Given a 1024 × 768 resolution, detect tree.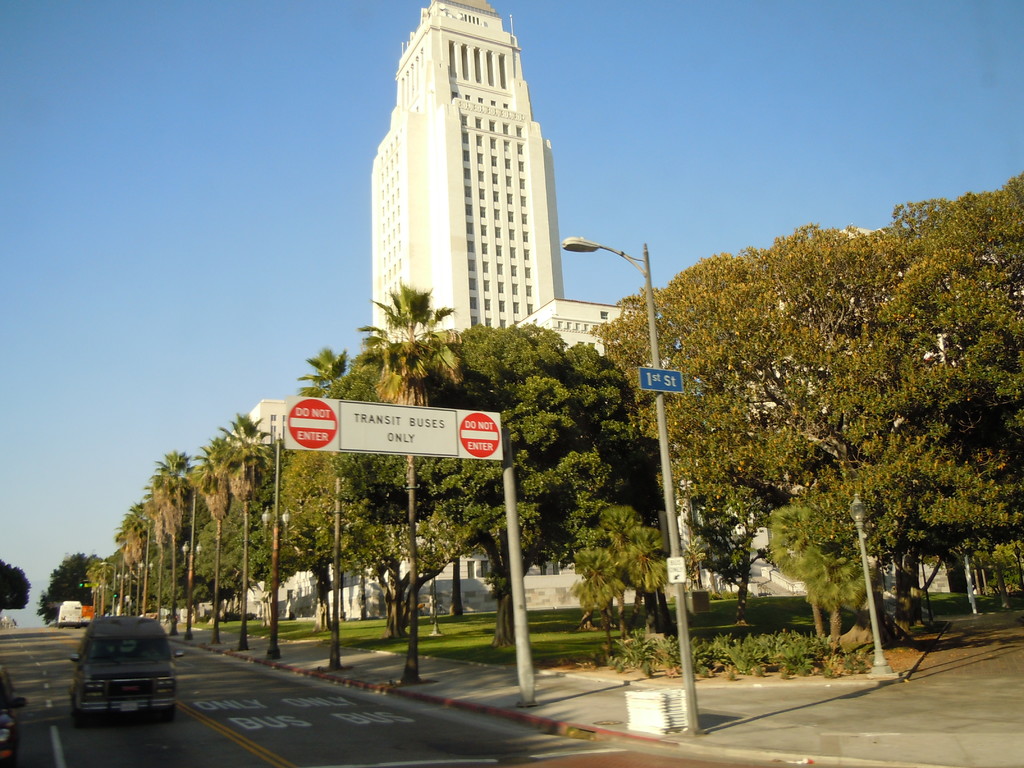
box(37, 554, 104, 626).
